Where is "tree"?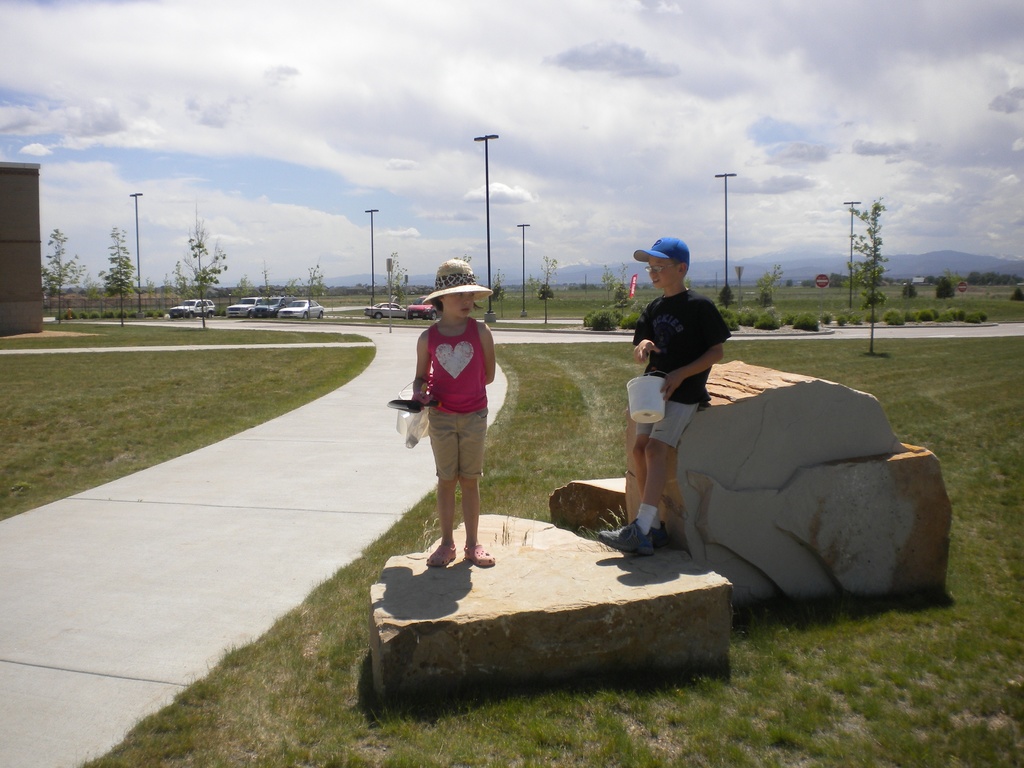
bbox=(488, 266, 512, 317).
